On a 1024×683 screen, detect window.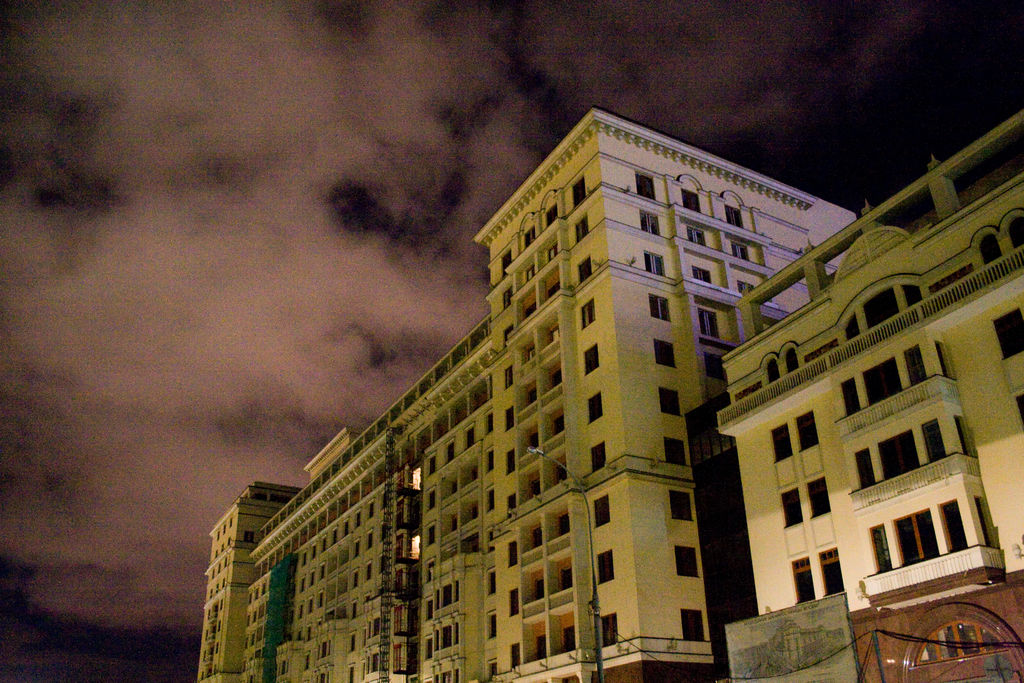
x1=795 y1=409 x2=816 y2=447.
